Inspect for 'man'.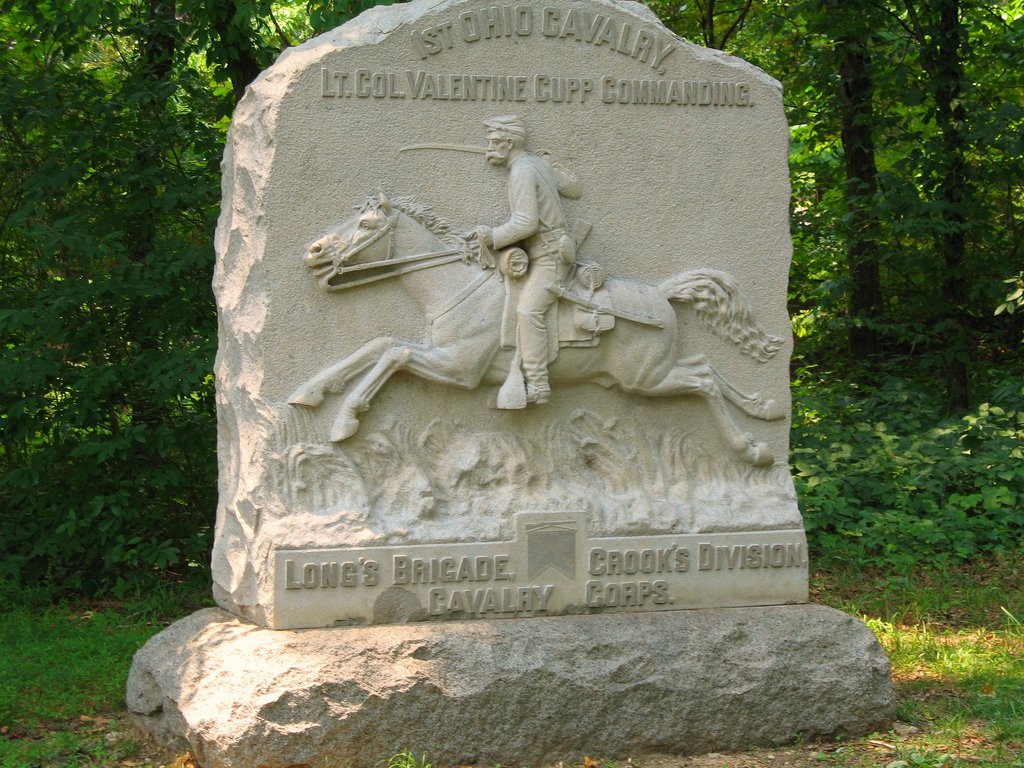
Inspection: left=460, top=113, right=580, bottom=418.
